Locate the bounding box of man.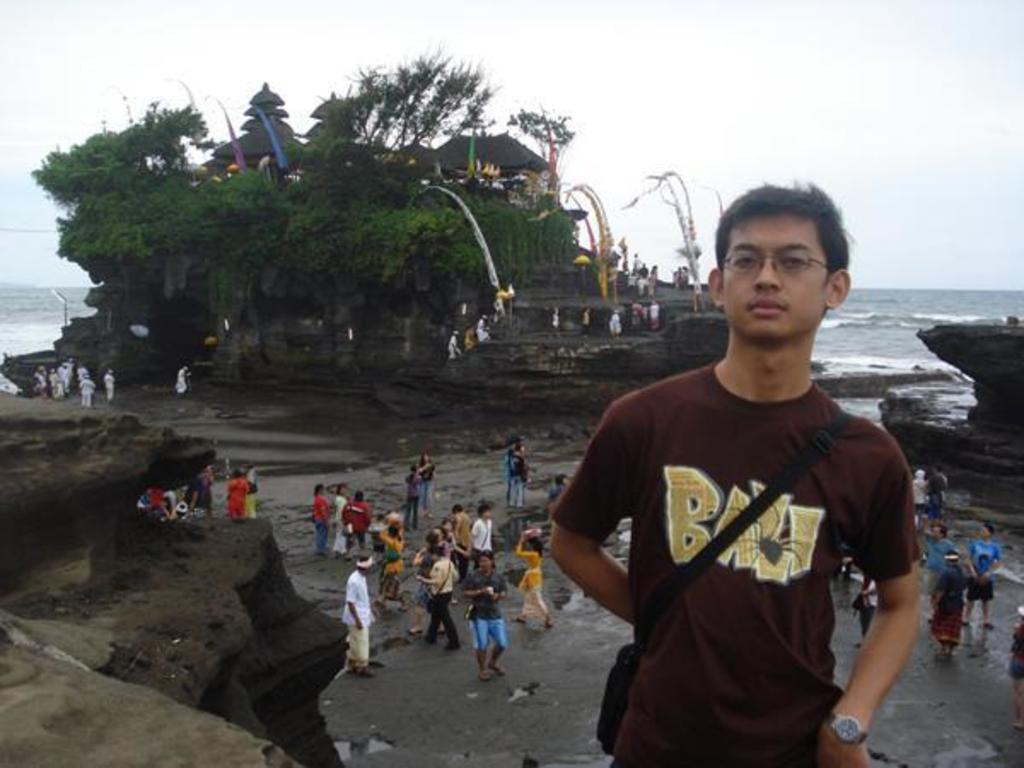
Bounding box: x1=550, y1=188, x2=939, y2=766.
